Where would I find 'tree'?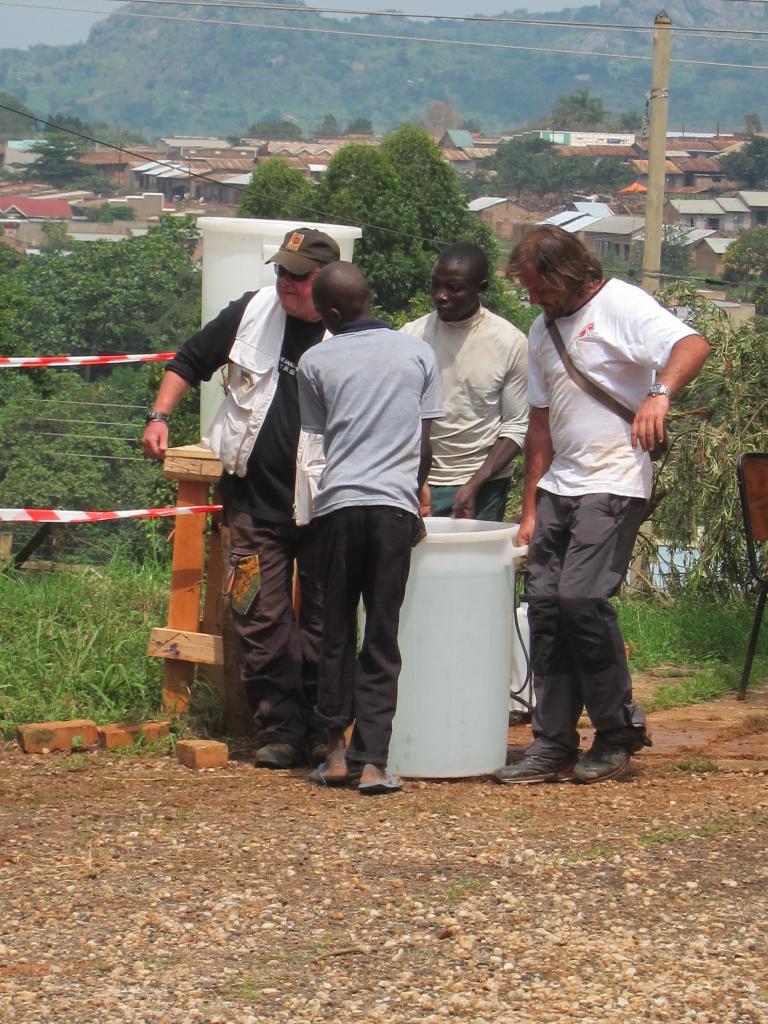
At detection(0, 250, 78, 392).
